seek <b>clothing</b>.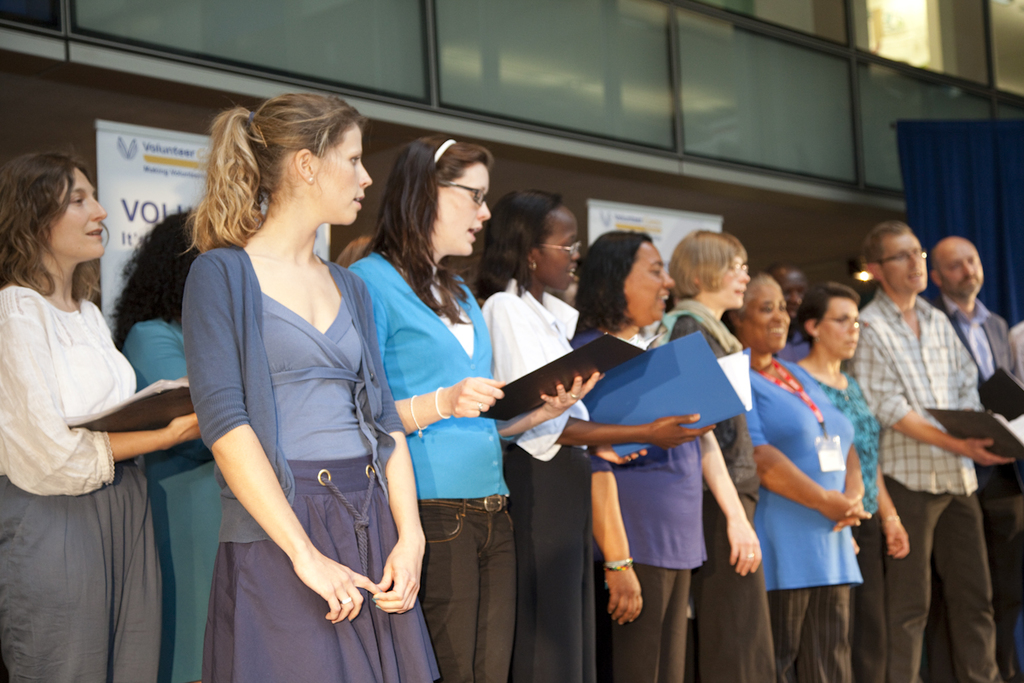
[left=684, top=312, right=783, bottom=682].
